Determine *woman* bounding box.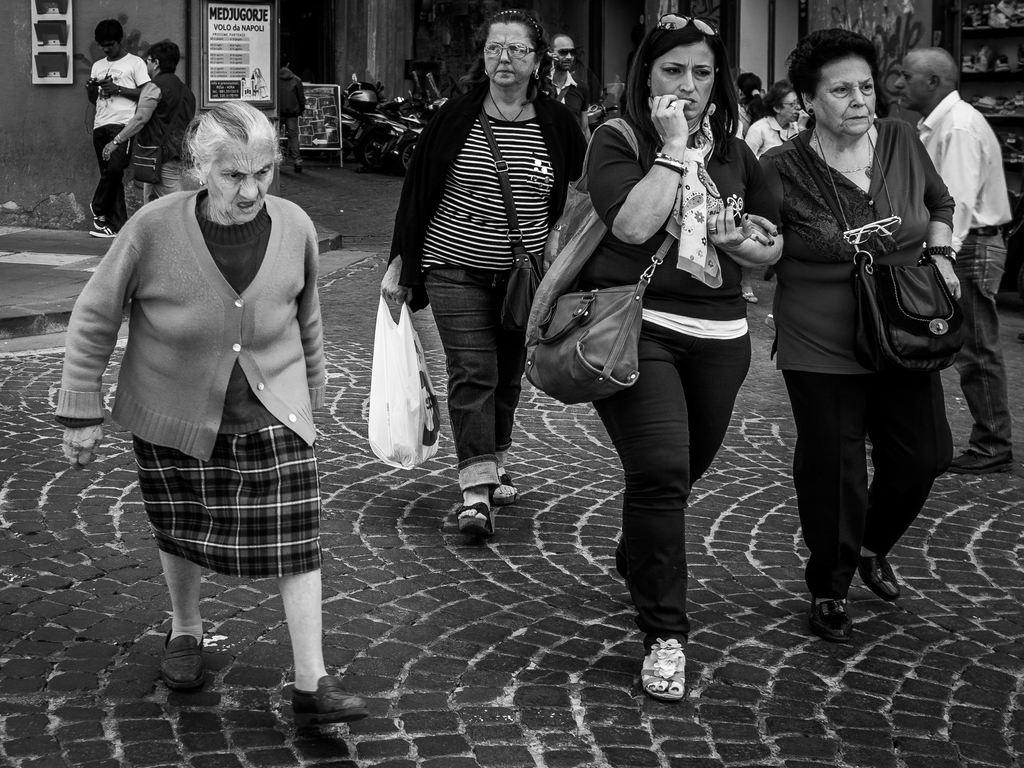
Determined: crop(537, 7, 790, 700).
